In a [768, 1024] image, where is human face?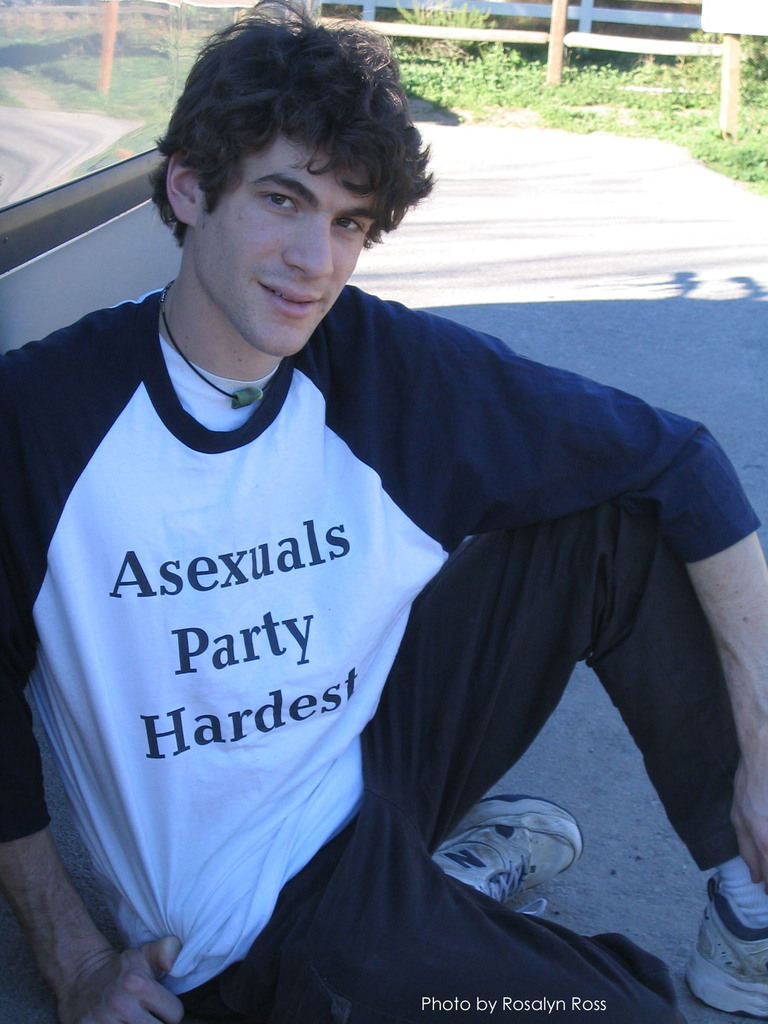
detection(196, 125, 383, 355).
